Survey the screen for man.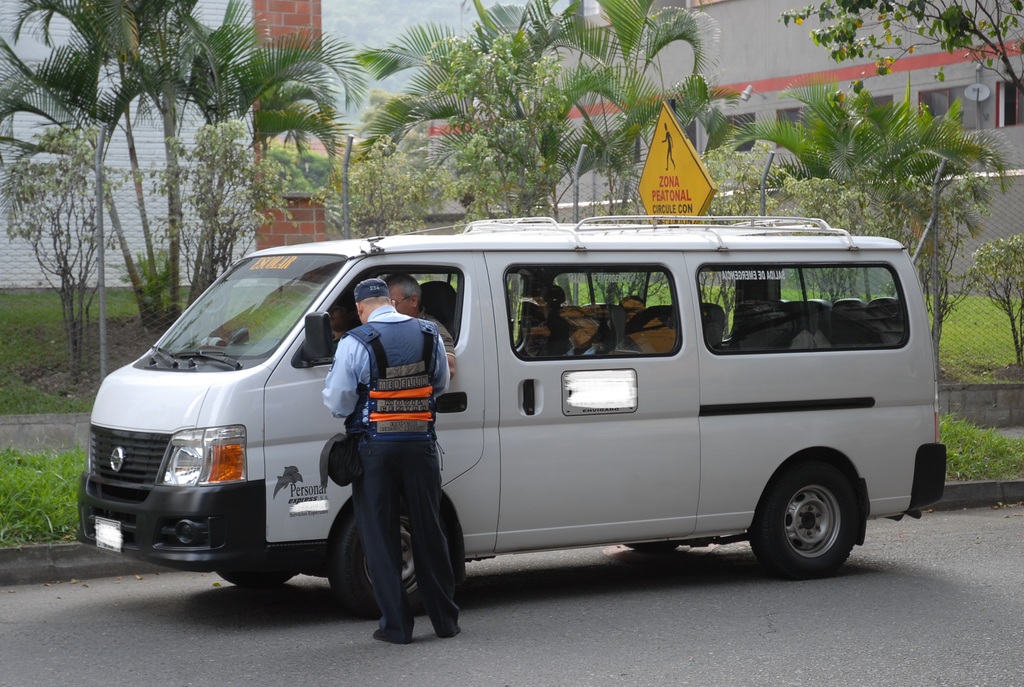
Survey found: select_region(319, 271, 448, 642).
